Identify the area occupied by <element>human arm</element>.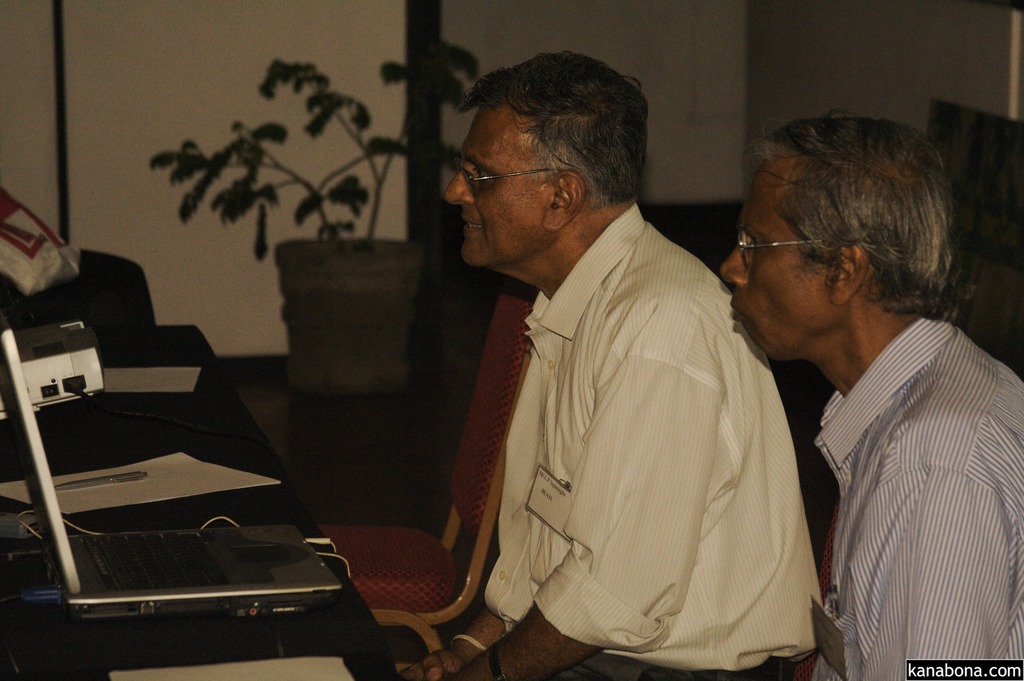
Area: x1=437 y1=315 x2=708 y2=680.
